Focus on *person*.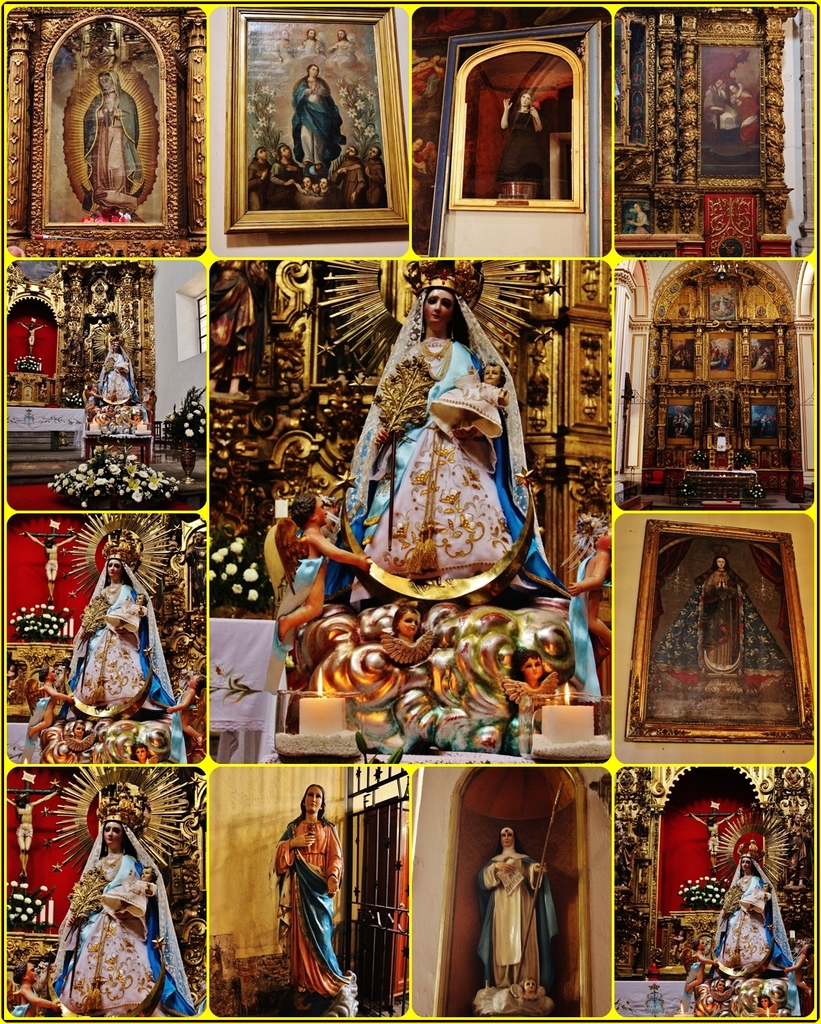
Focused at bbox=(16, 319, 50, 356).
